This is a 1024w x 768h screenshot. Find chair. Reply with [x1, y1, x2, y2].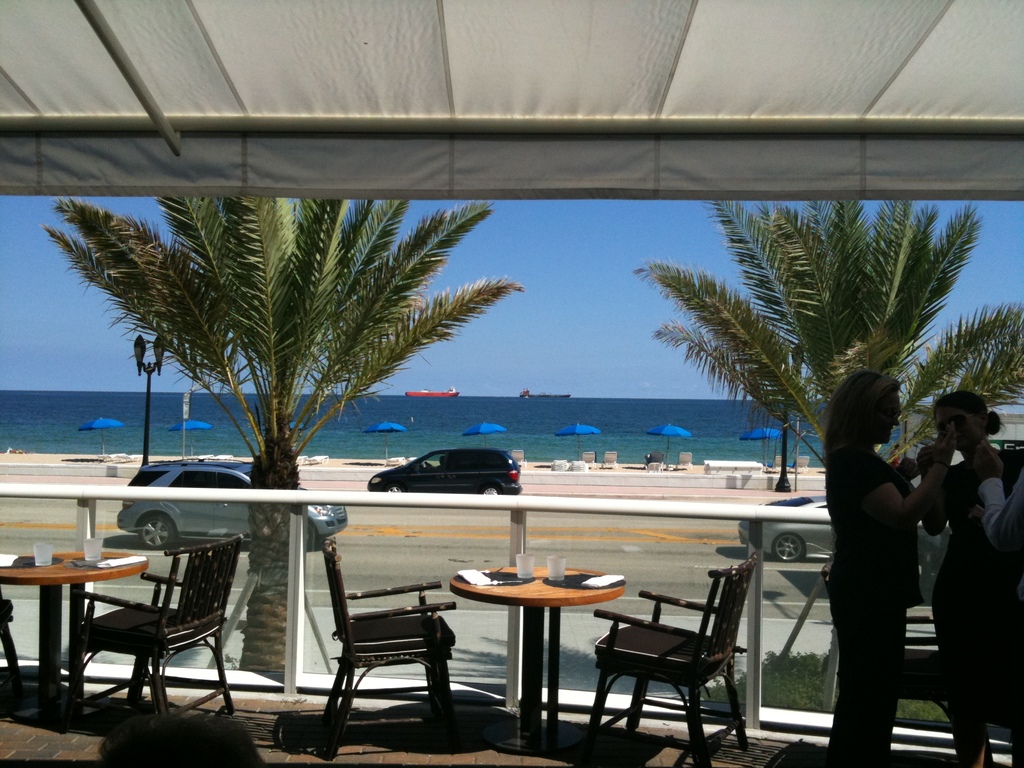
[316, 540, 454, 758].
